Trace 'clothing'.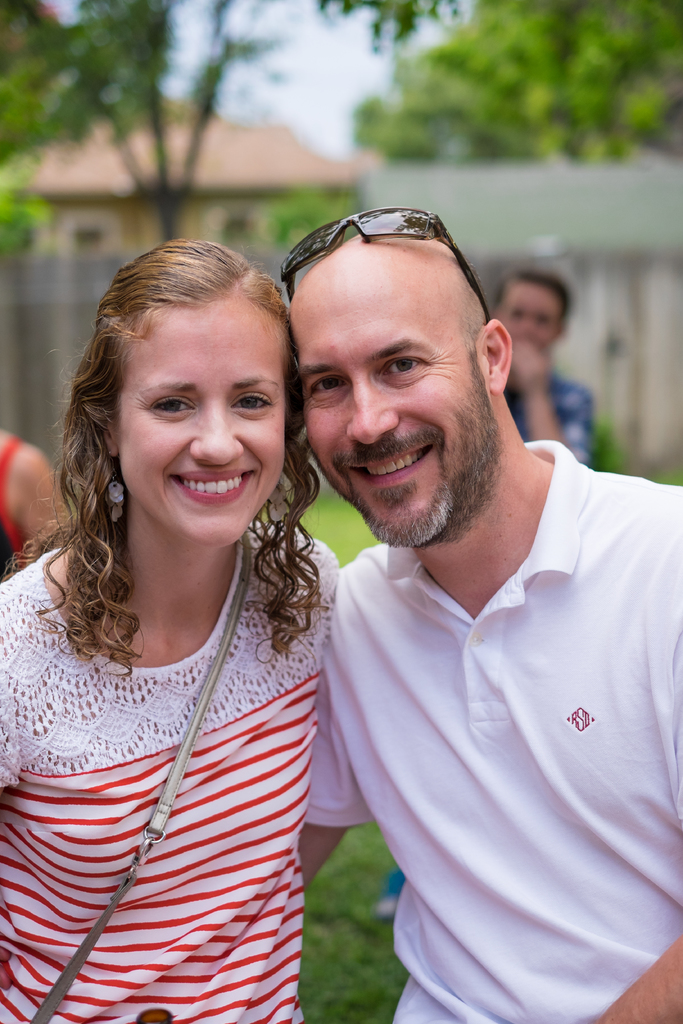
Traced to [left=0, top=523, right=335, bottom=1023].
